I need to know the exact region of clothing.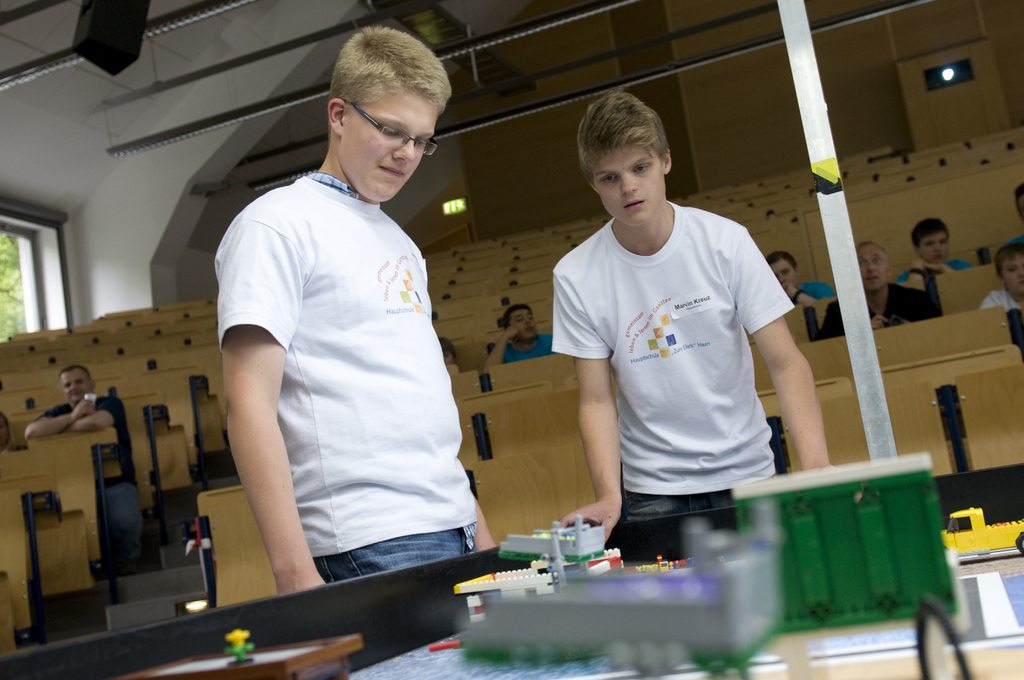
Region: <box>214,173,477,584</box>.
